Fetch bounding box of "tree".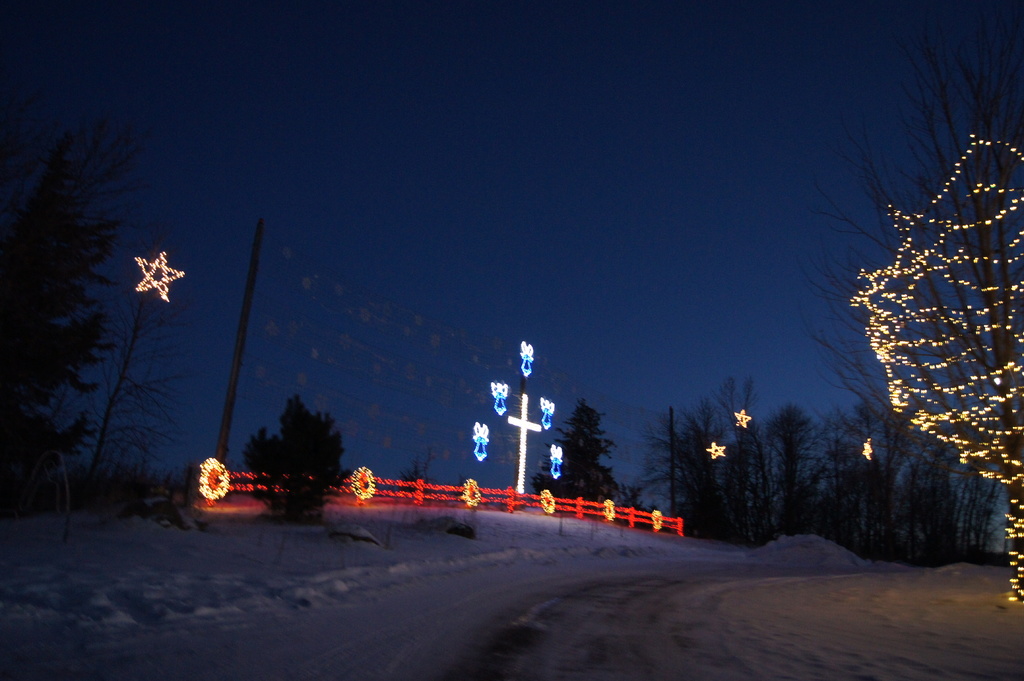
Bbox: crop(243, 396, 348, 522).
